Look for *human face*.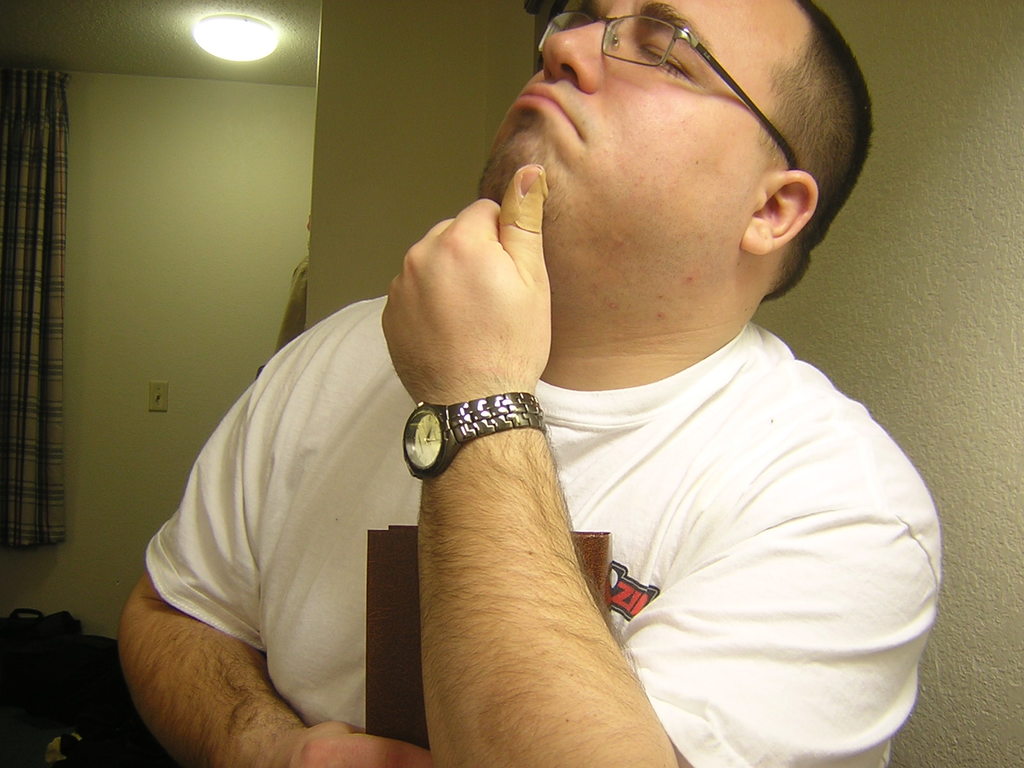
Found: (x1=478, y1=0, x2=809, y2=248).
